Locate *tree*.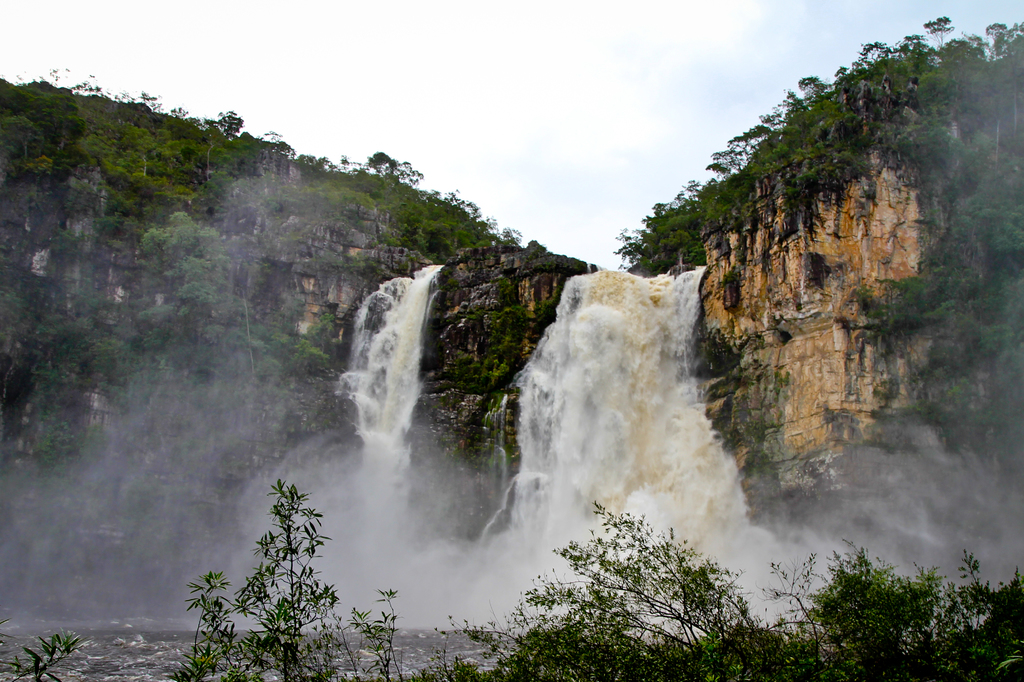
Bounding box: (918, 13, 957, 52).
